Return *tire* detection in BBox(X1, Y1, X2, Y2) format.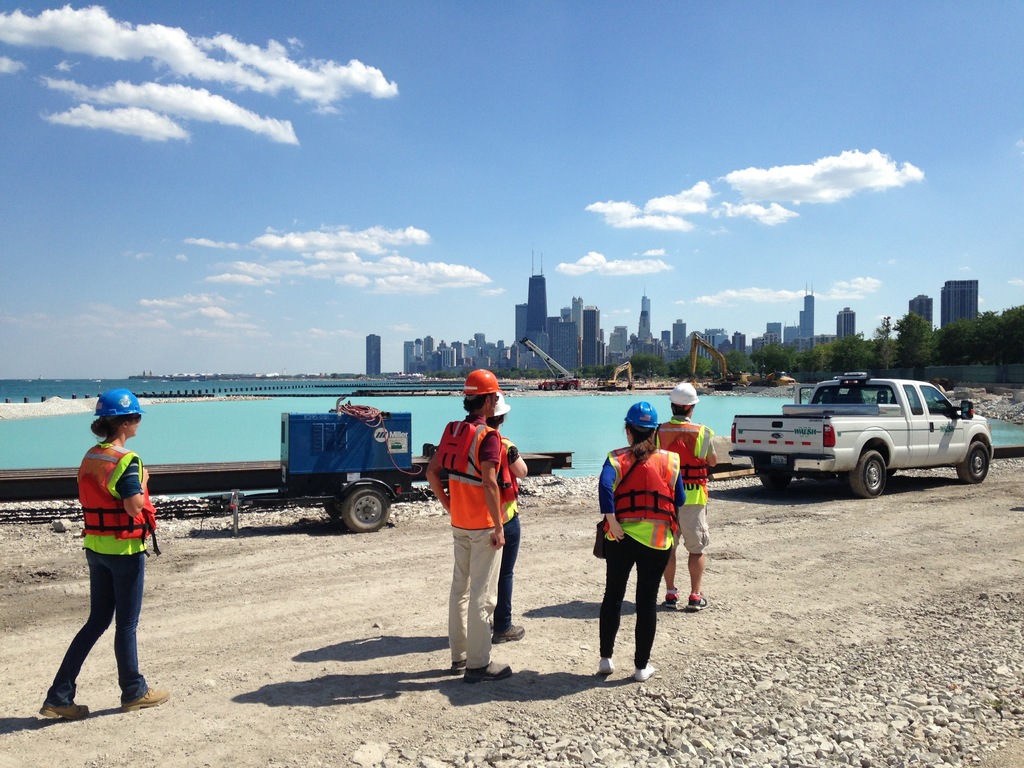
BBox(848, 444, 880, 499).
